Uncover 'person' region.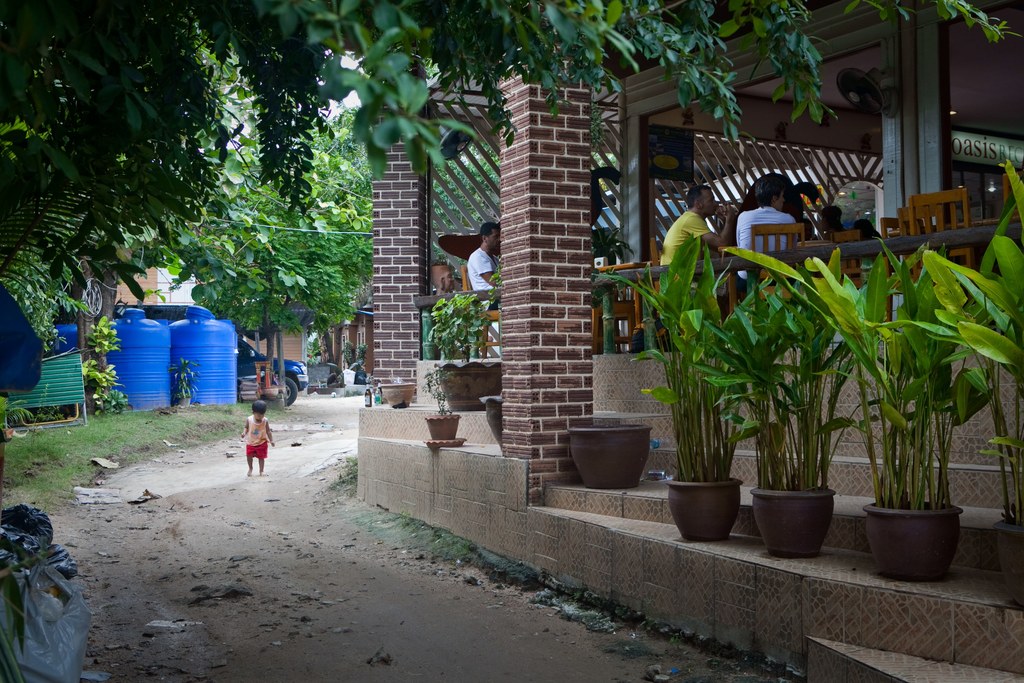
Uncovered: 462/216/502/361.
